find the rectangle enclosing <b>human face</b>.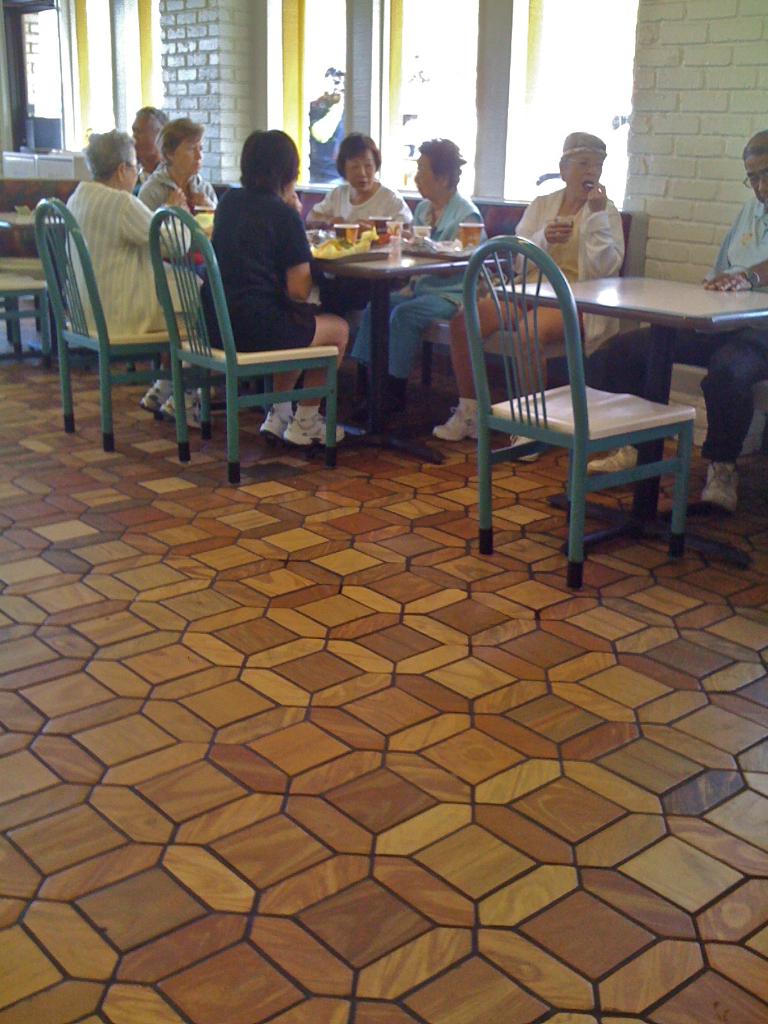
(left=179, top=125, right=208, bottom=178).
